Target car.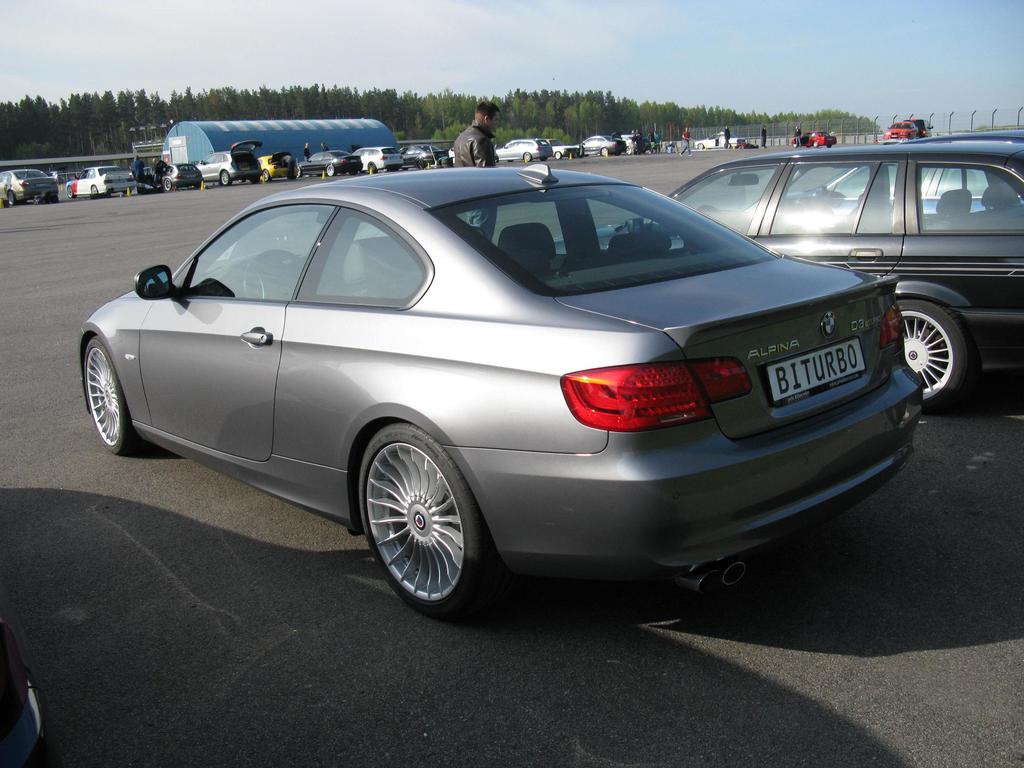
Target region: bbox=(298, 143, 365, 176).
